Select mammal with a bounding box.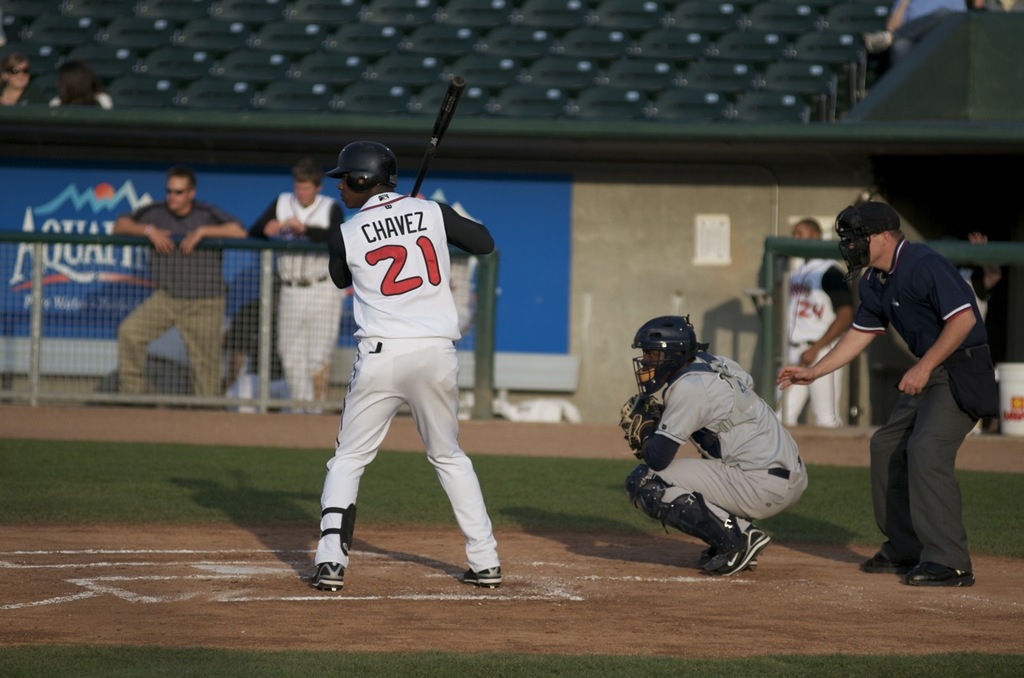
locate(53, 63, 108, 108).
